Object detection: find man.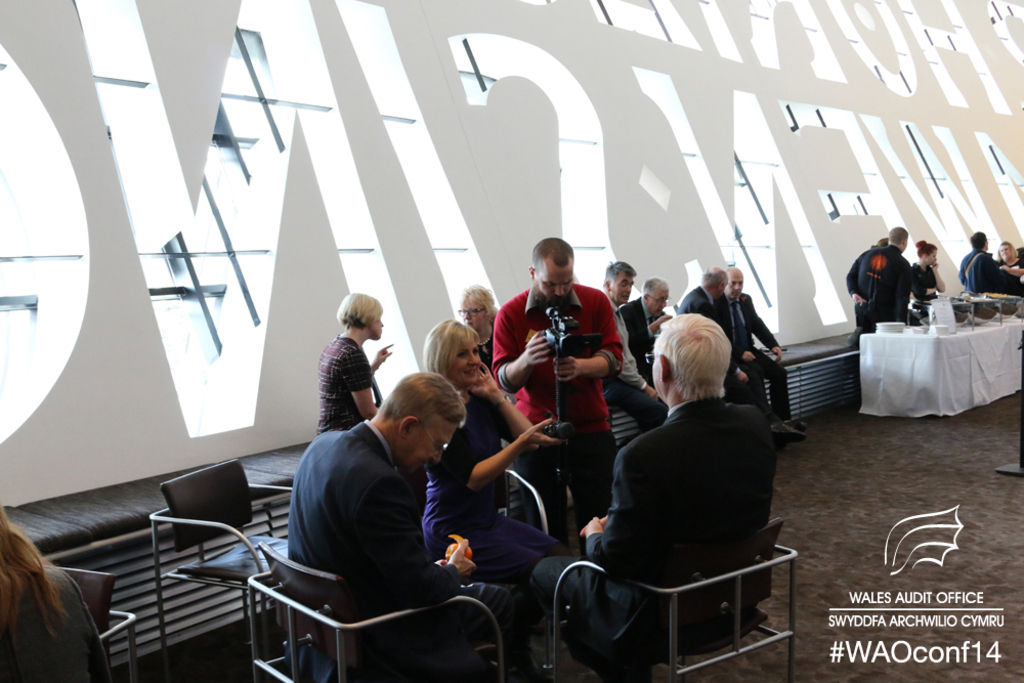
(left=678, top=262, right=752, bottom=382).
